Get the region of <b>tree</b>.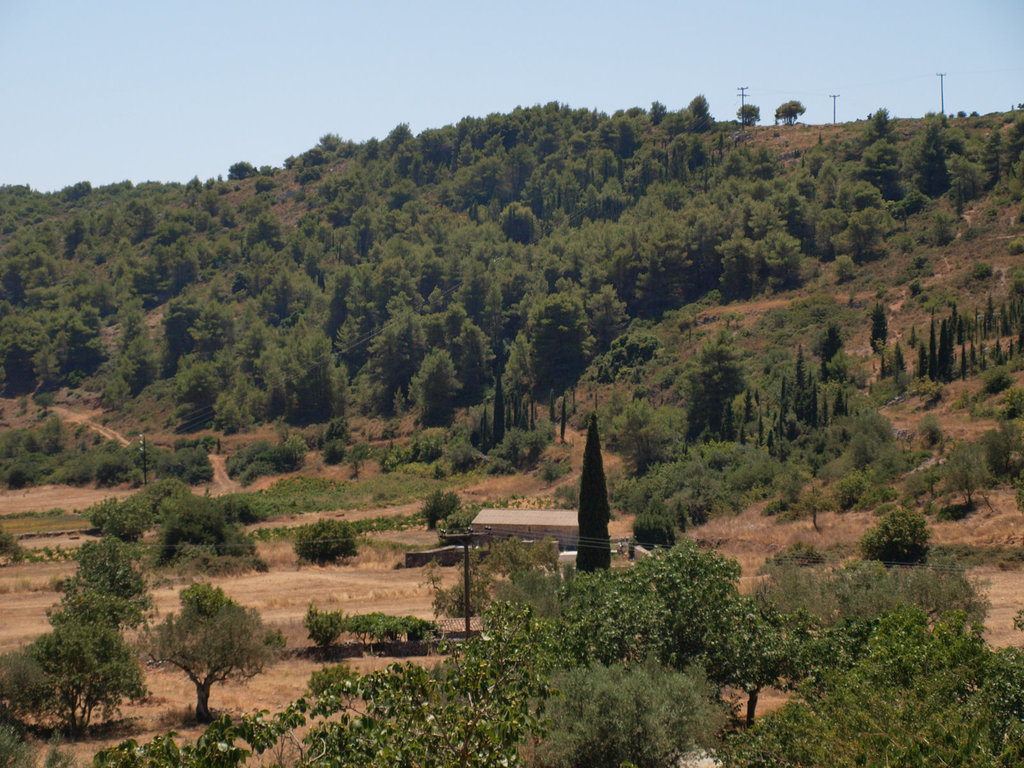
{"left": 282, "top": 600, "right": 584, "bottom": 767}.
